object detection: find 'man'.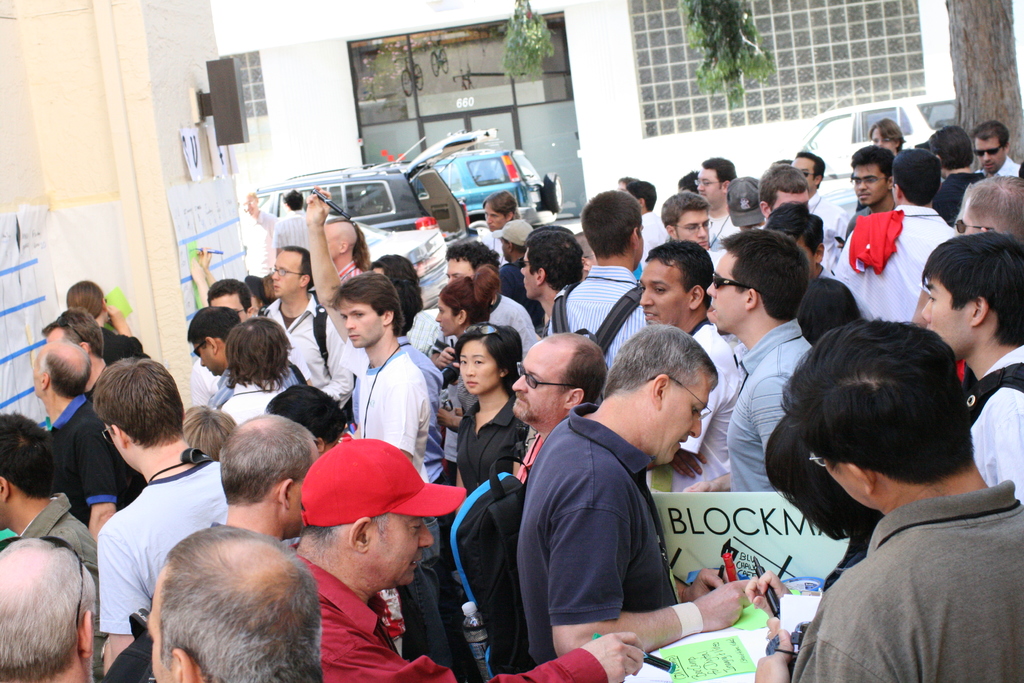
[838,145,892,249].
